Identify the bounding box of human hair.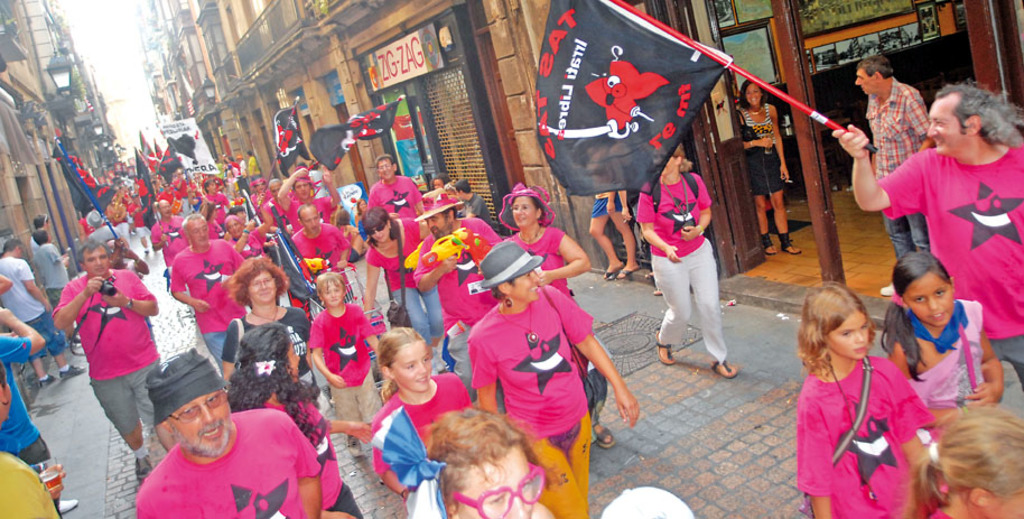
bbox=(423, 421, 540, 509).
